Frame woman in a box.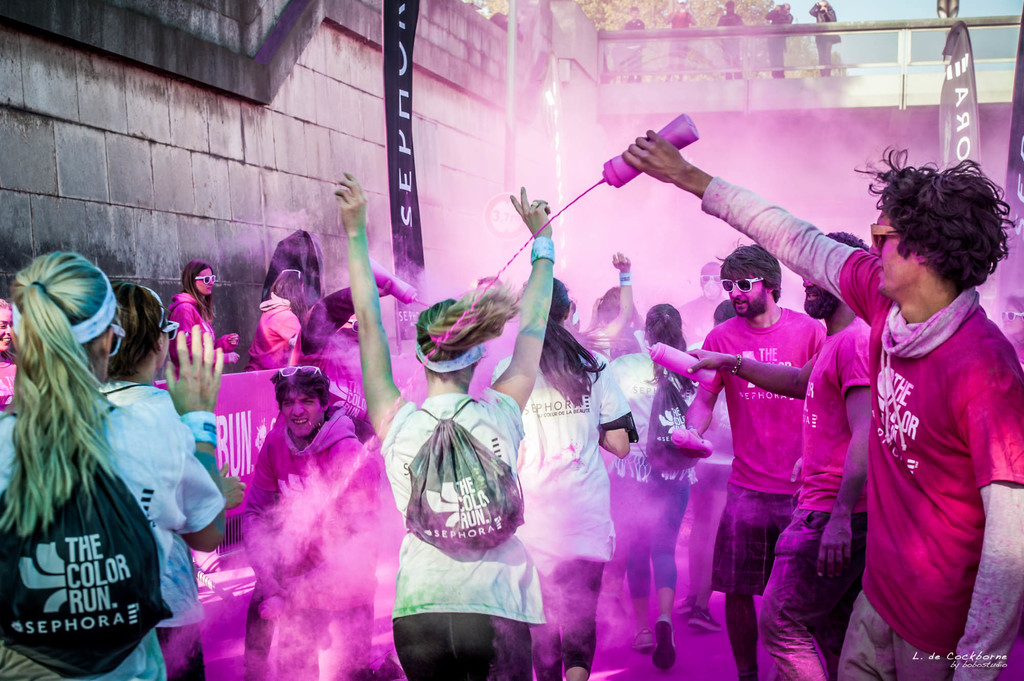
{"left": 332, "top": 172, "right": 552, "bottom": 680}.
